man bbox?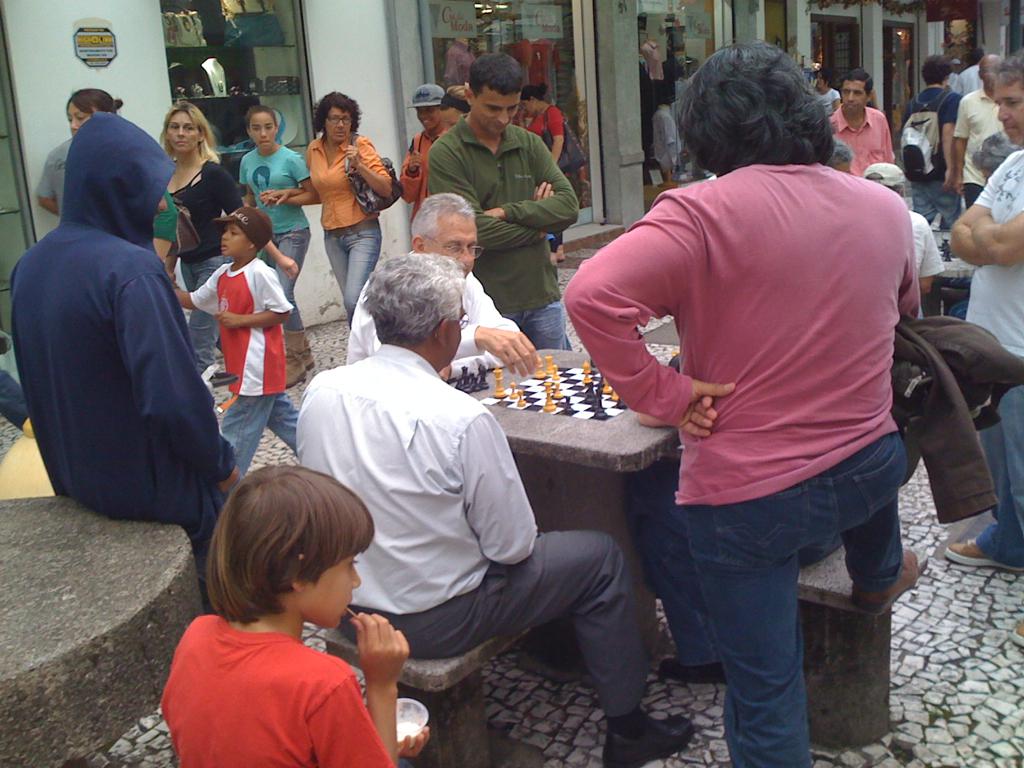
[x1=297, y1=262, x2=685, y2=767]
